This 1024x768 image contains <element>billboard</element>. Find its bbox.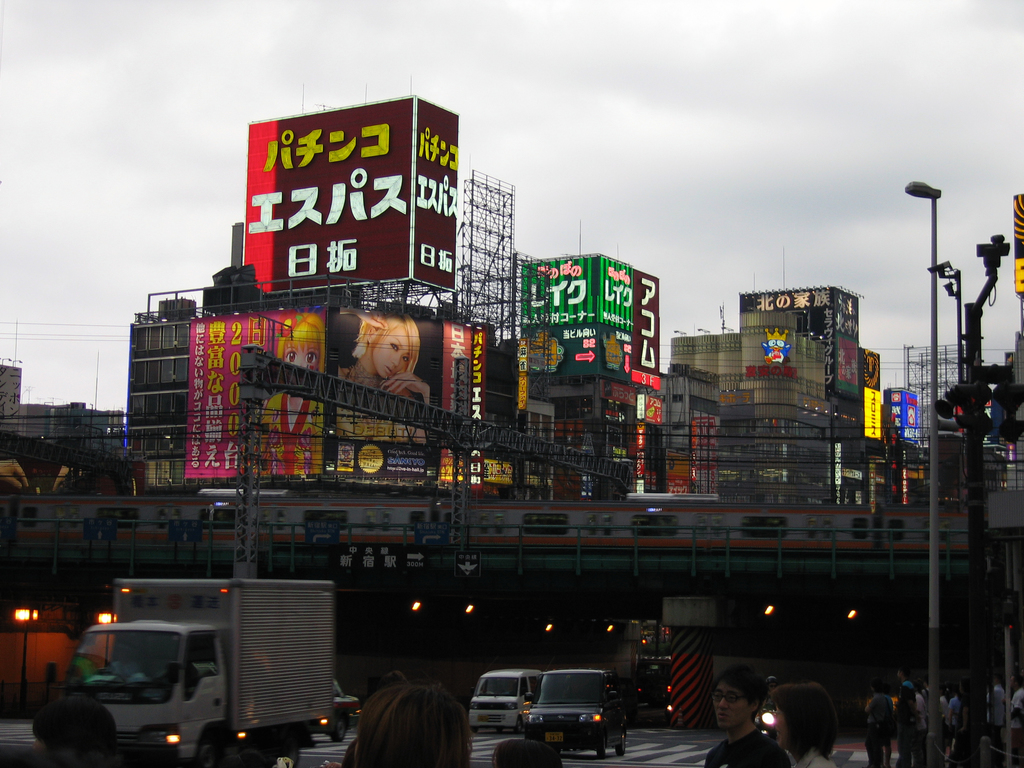
(223,106,465,296).
